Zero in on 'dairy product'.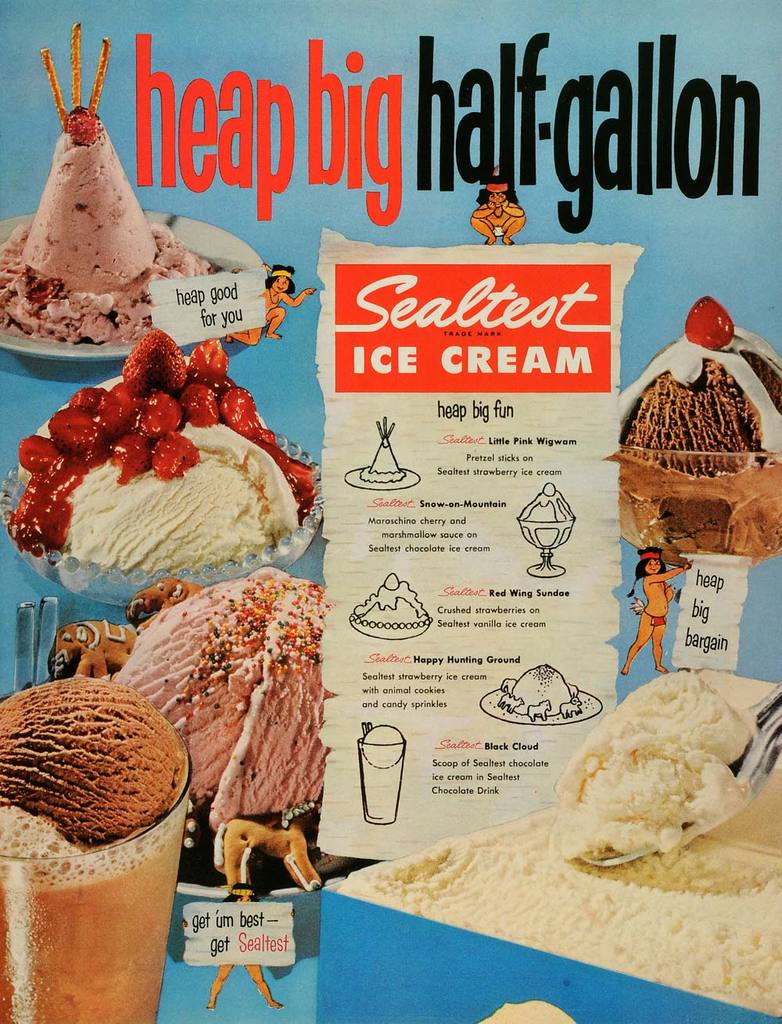
Zeroed in: box(99, 573, 334, 817).
